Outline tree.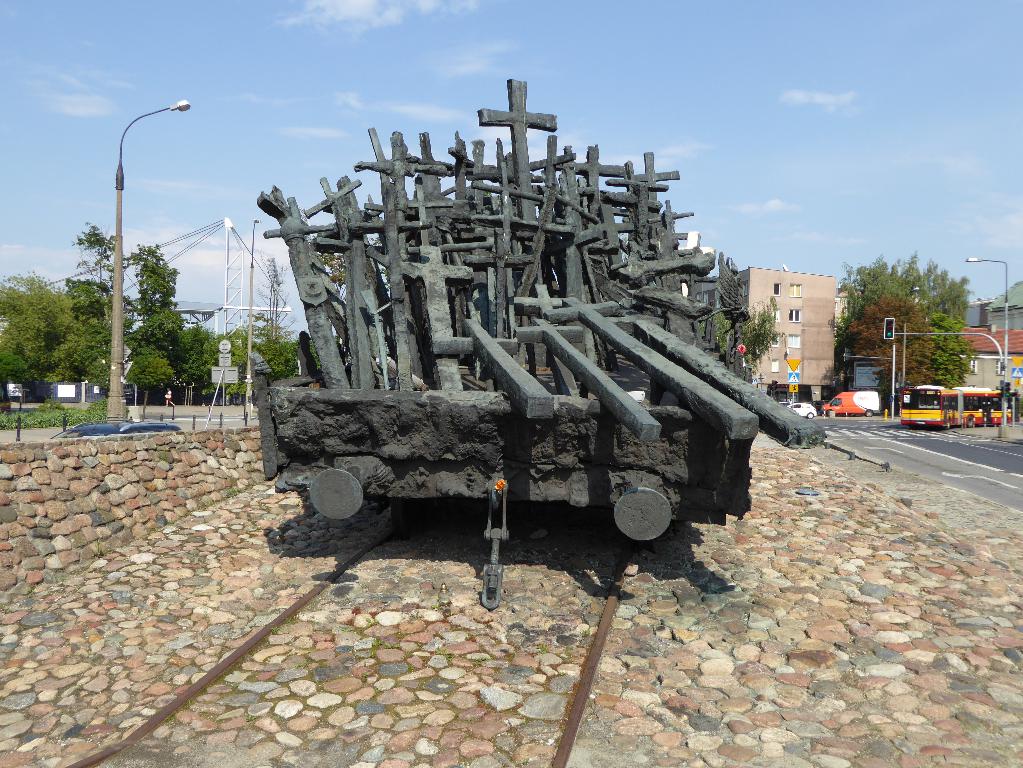
Outline: rect(63, 276, 113, 389).
